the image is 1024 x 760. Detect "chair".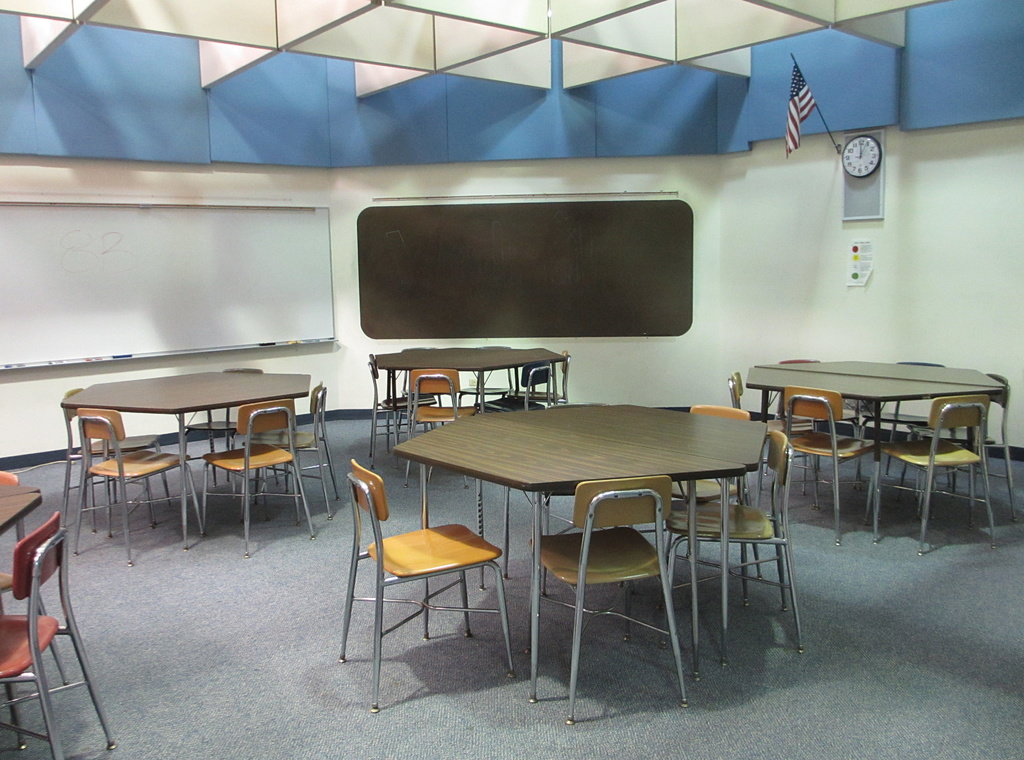
Detection: (510, 351, 566, 408).
